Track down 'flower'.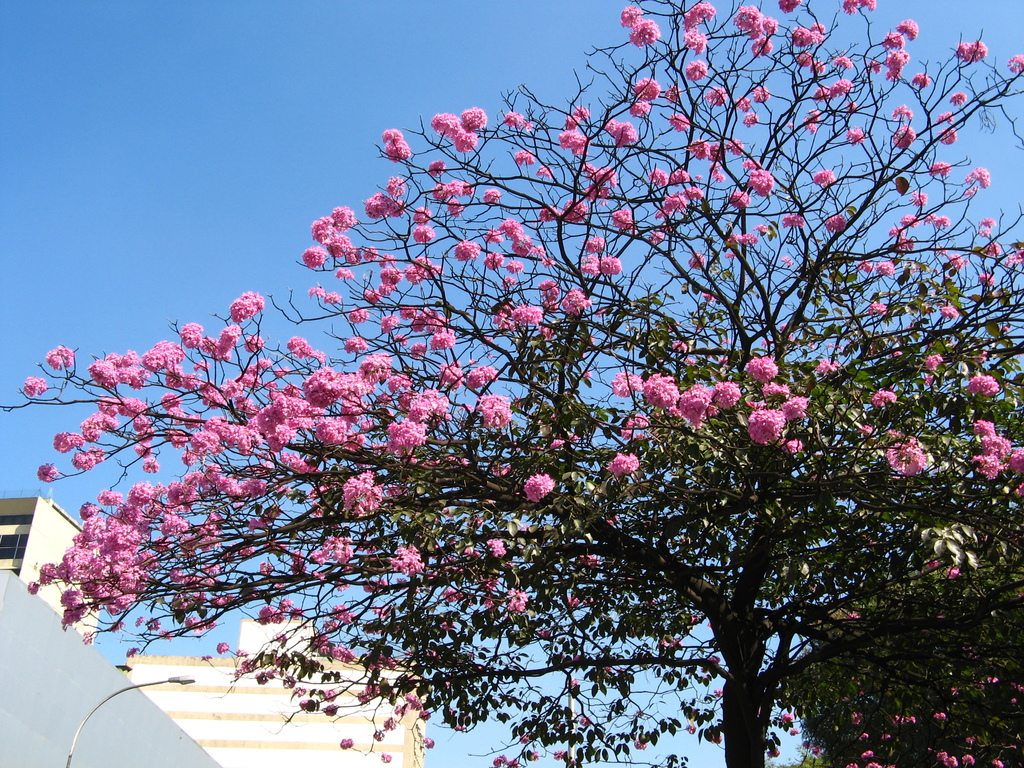
Tracked to rect(684, 26, 713, 51).
